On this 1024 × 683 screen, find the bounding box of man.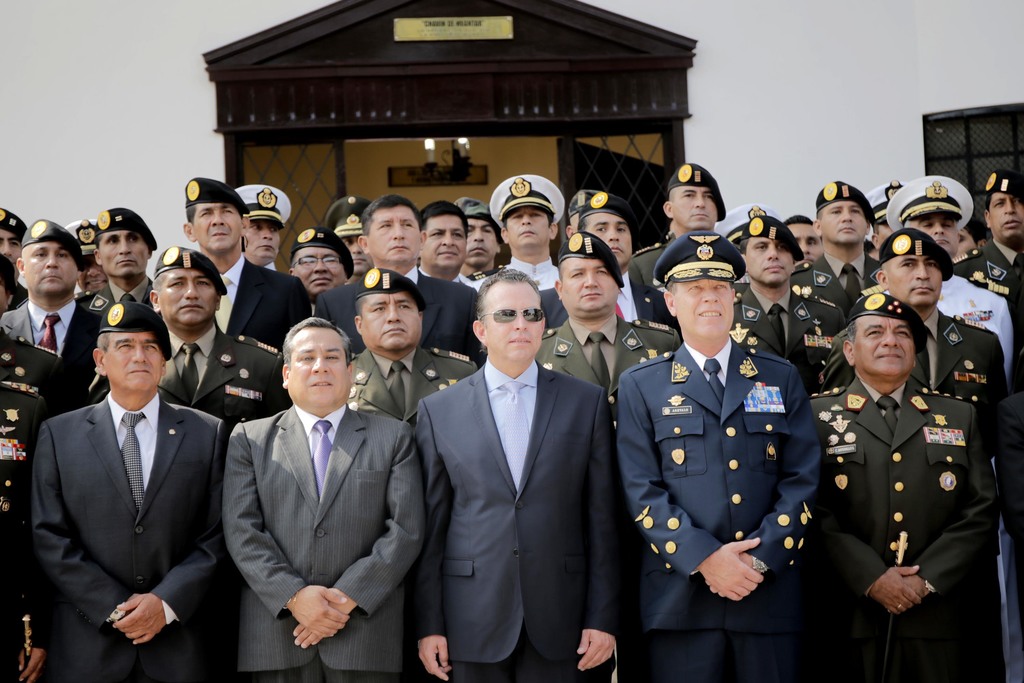
Bounding box: (879,169,1021,378).
